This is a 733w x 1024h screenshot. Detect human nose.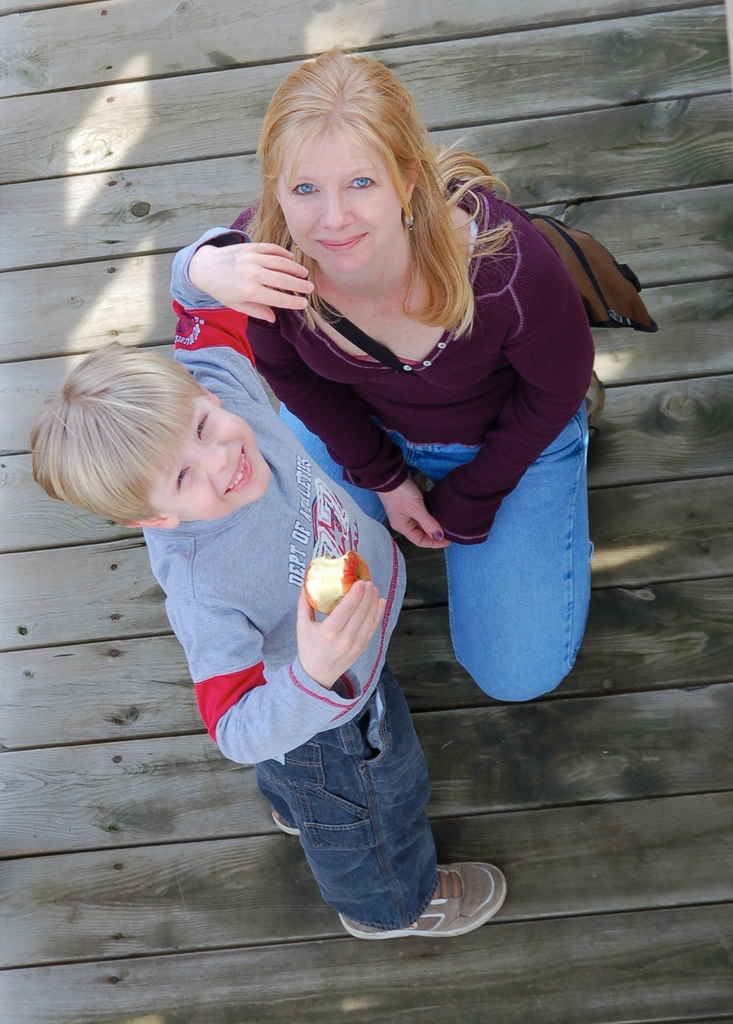
x1=187 y1=442 x2=226 y2=475.
